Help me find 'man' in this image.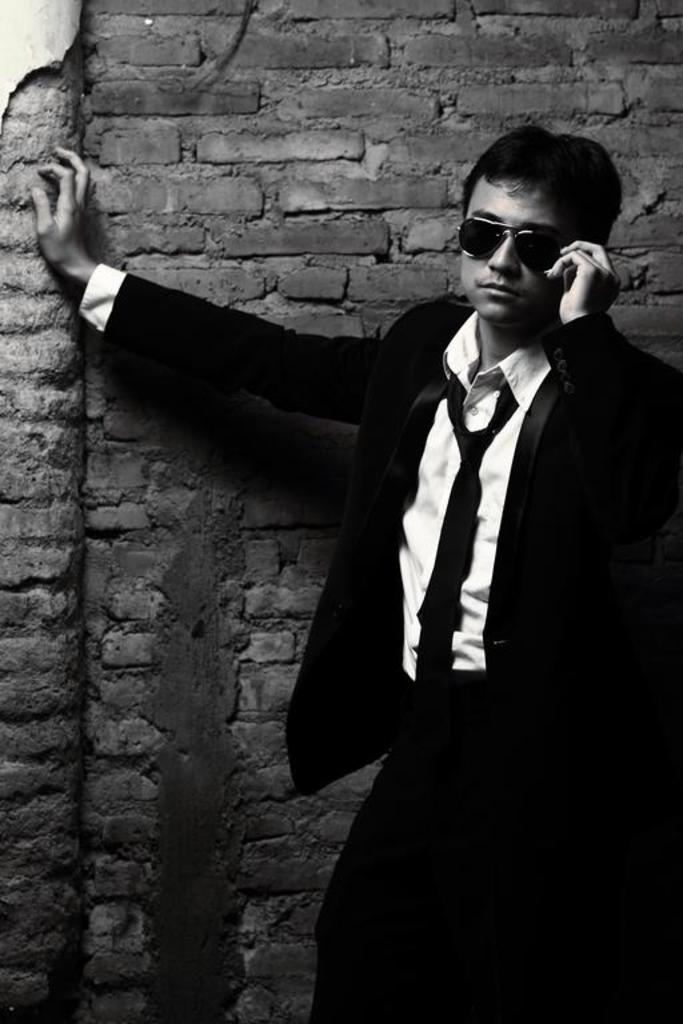
Found it: [x1=27, y1=120, x2=675, y2=1023].
